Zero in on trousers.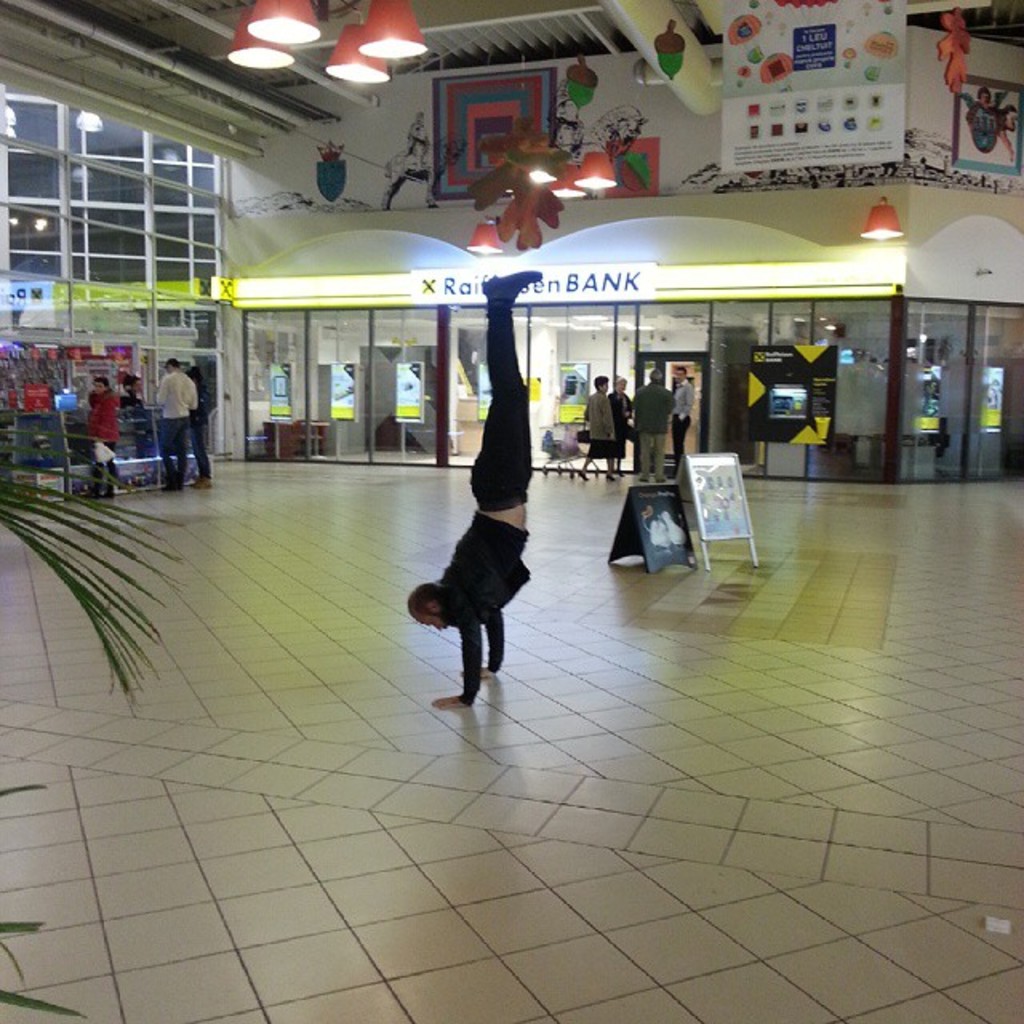
Zeroed in: 470, 294, 530, 514.
